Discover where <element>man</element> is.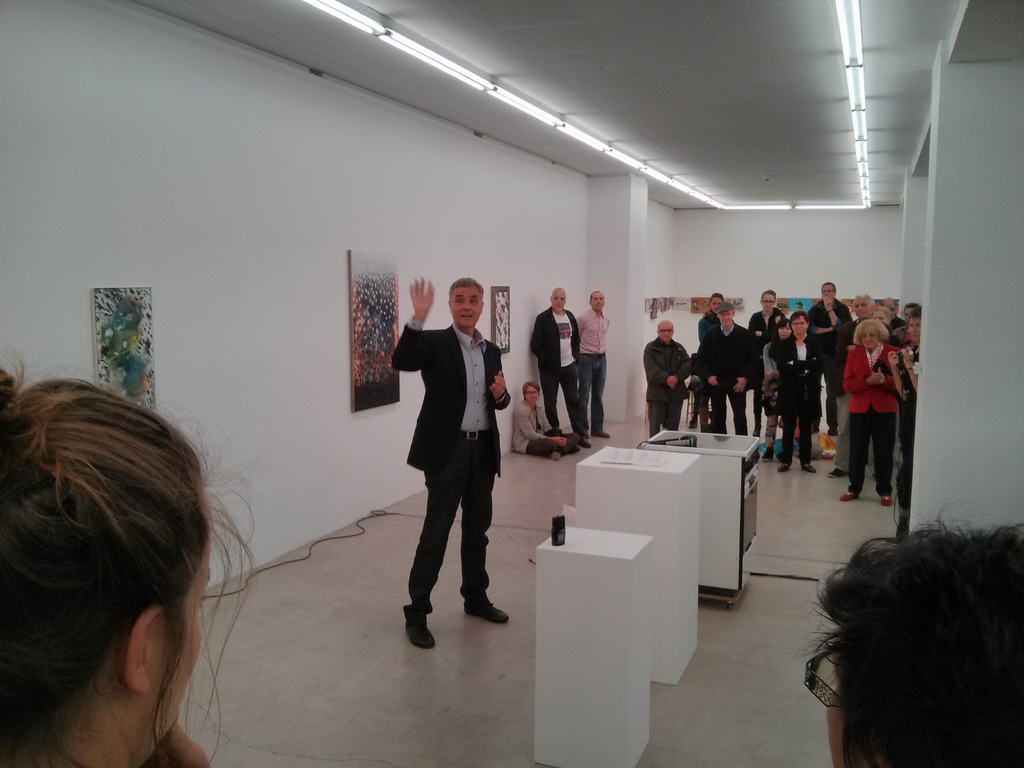
Discovered at [811, 278, 858, 439].
